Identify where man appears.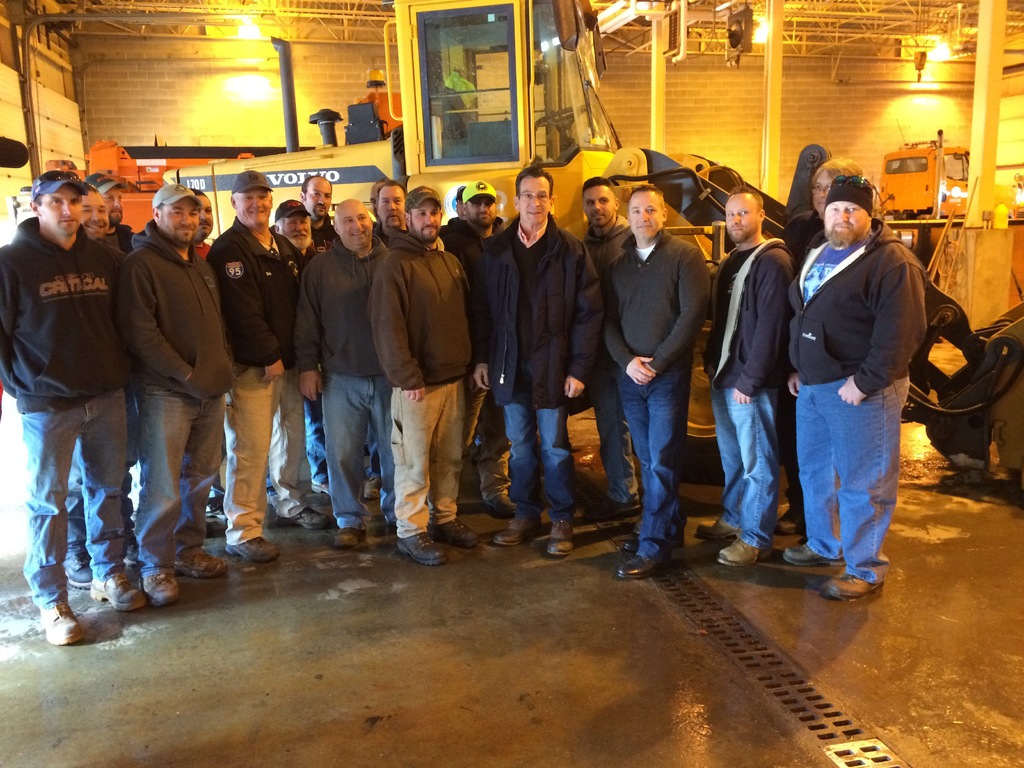
Appears at Rect(268, 198, 324, 267).
